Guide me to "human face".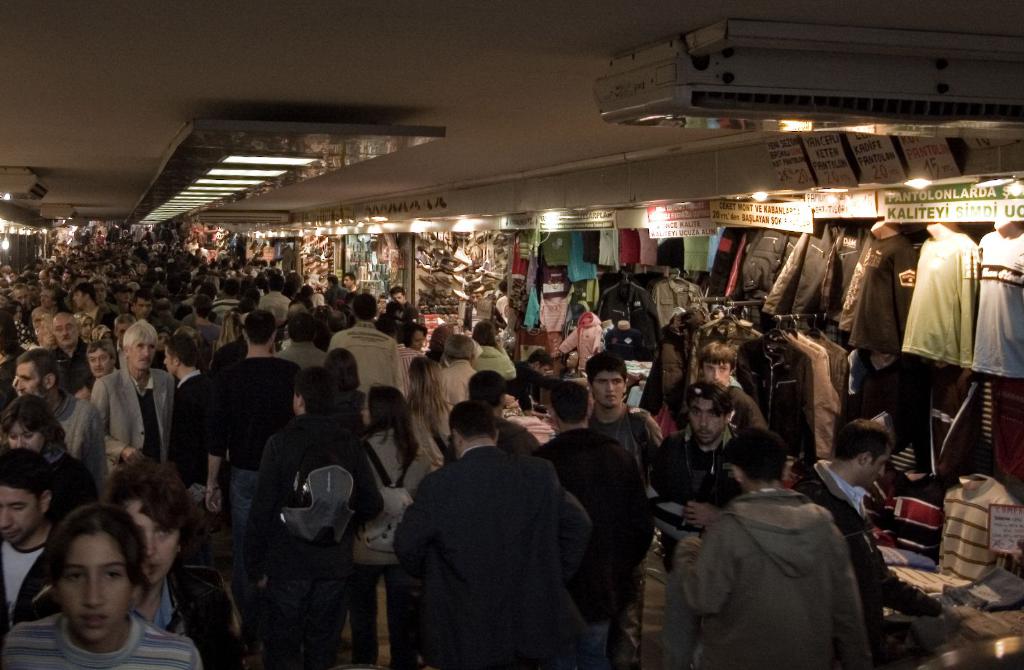
Guidance: x1=2, y1=413, x2=44, y2=450.
